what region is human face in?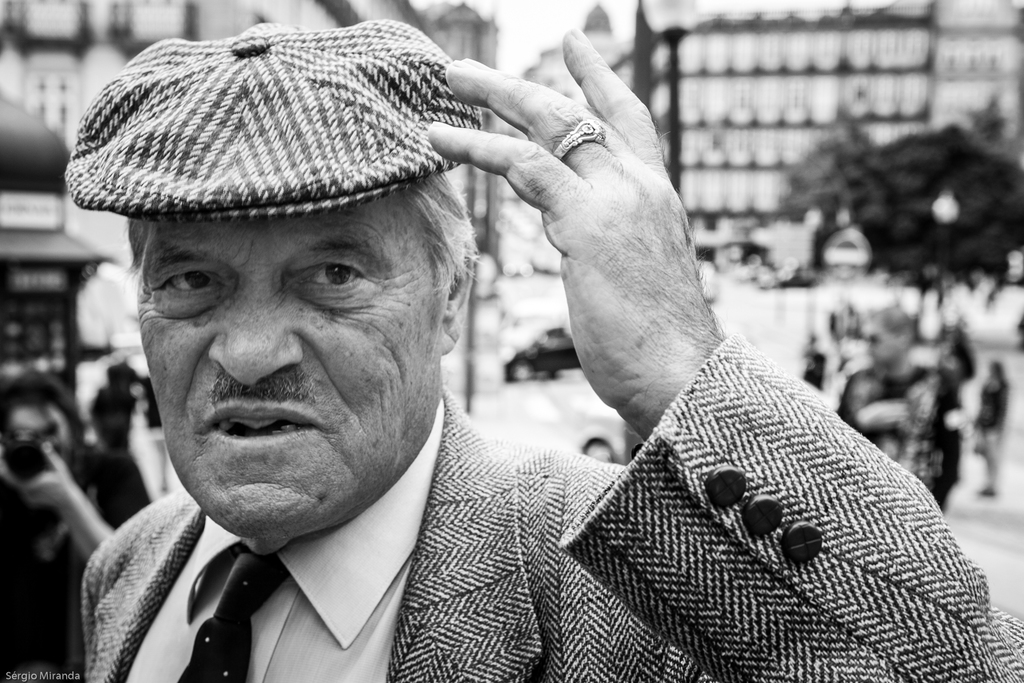
bbox(138, 219, 445, 537).
